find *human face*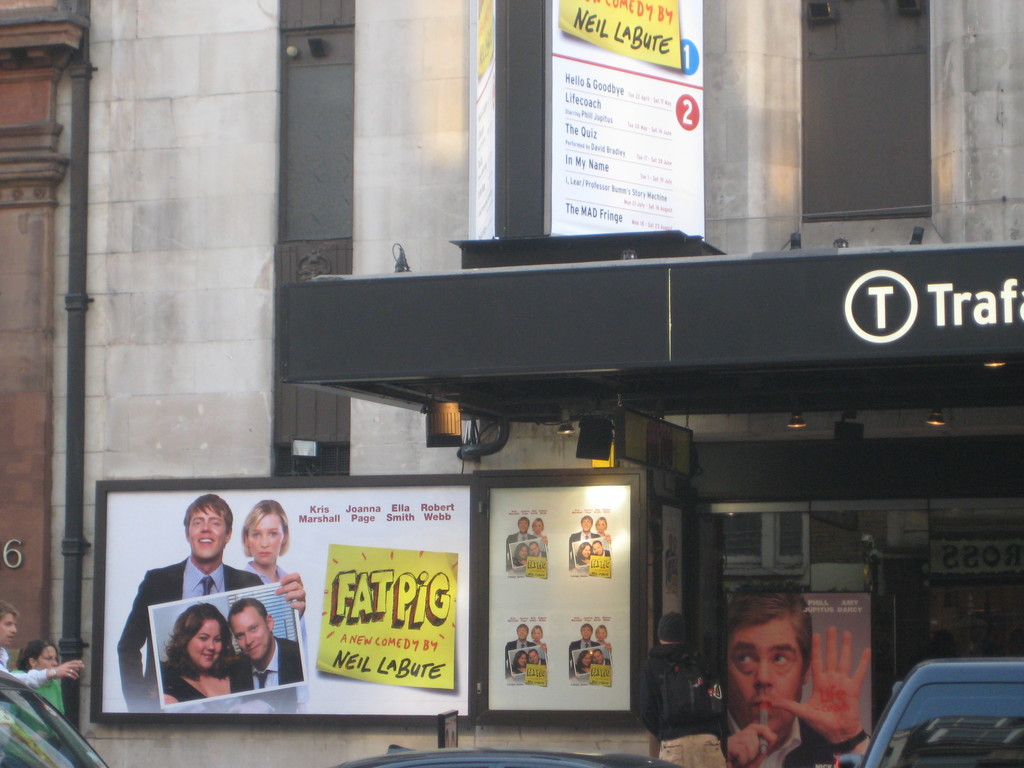
<bbox>244, 516, 282, 563</bbox>
